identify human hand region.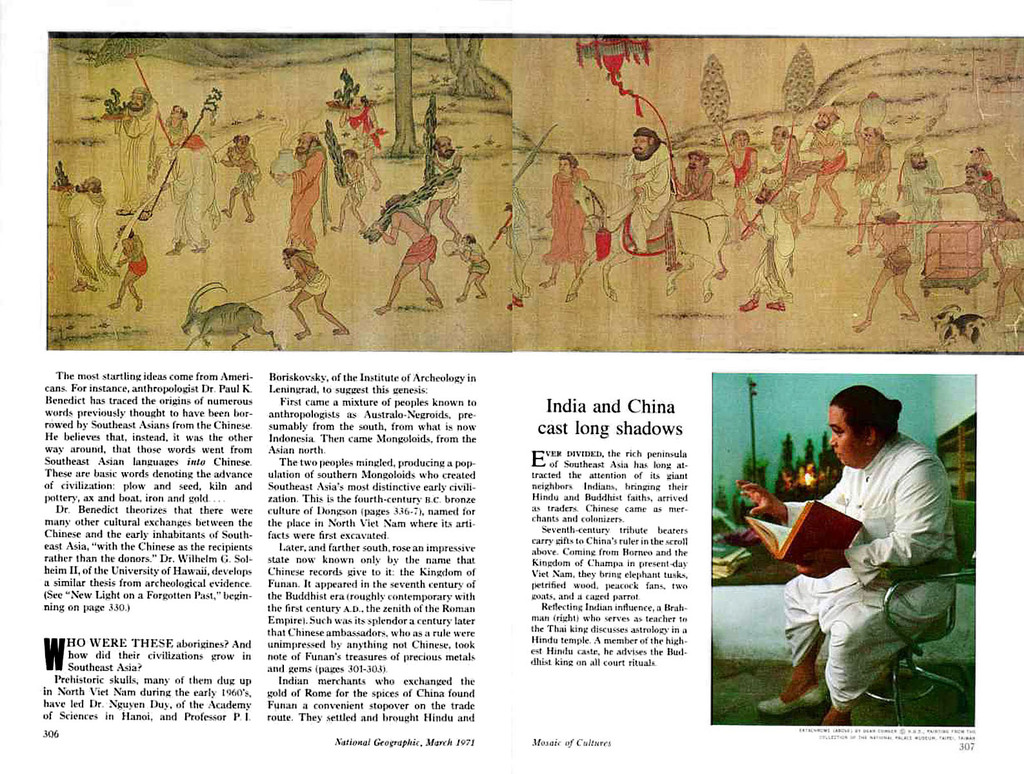
Region: select_region(449, 248, 460, 256).
